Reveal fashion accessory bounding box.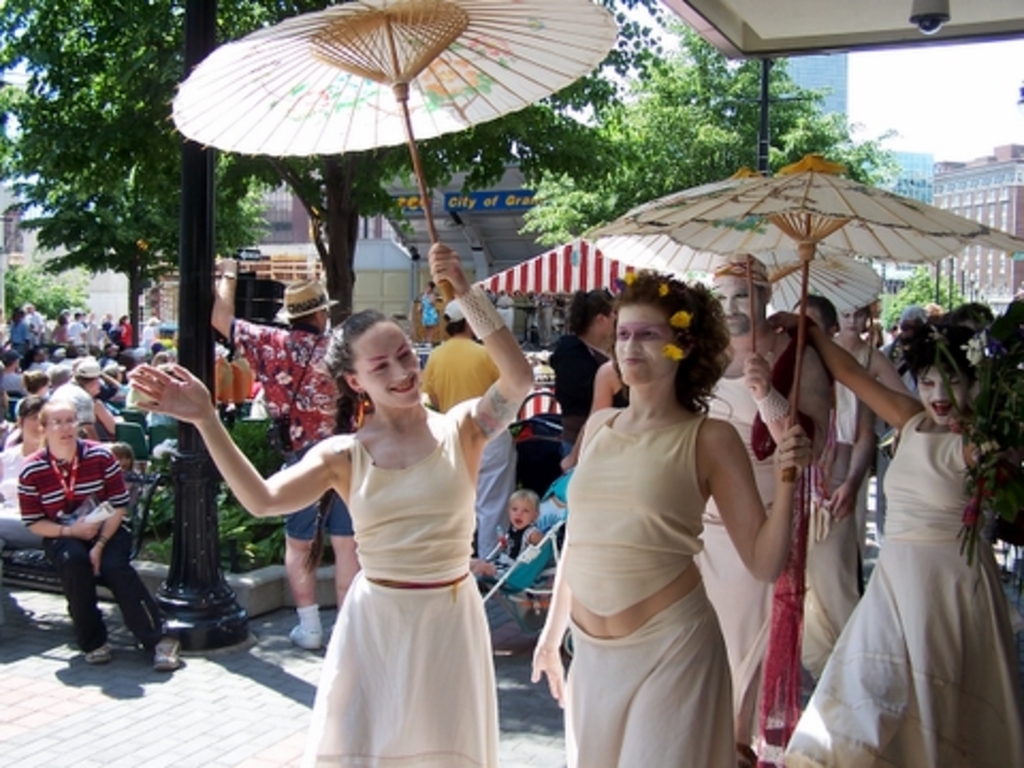
Revealed: <region>574, 169, 794, 390</region>.
